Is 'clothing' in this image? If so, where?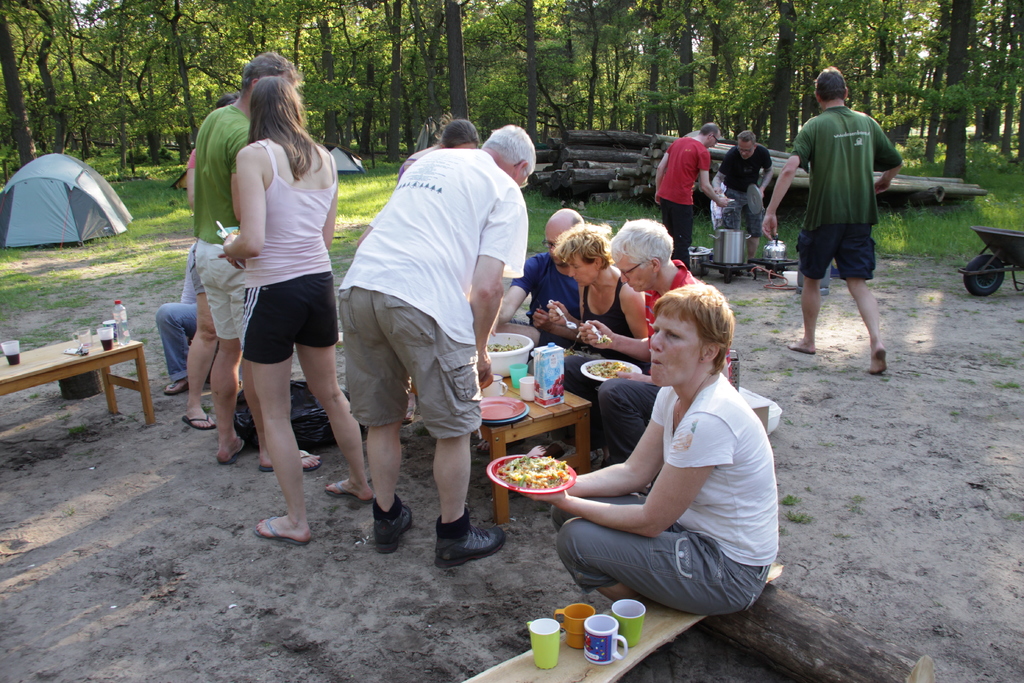
Yes, at select_region(186, 240, 241, 339).
